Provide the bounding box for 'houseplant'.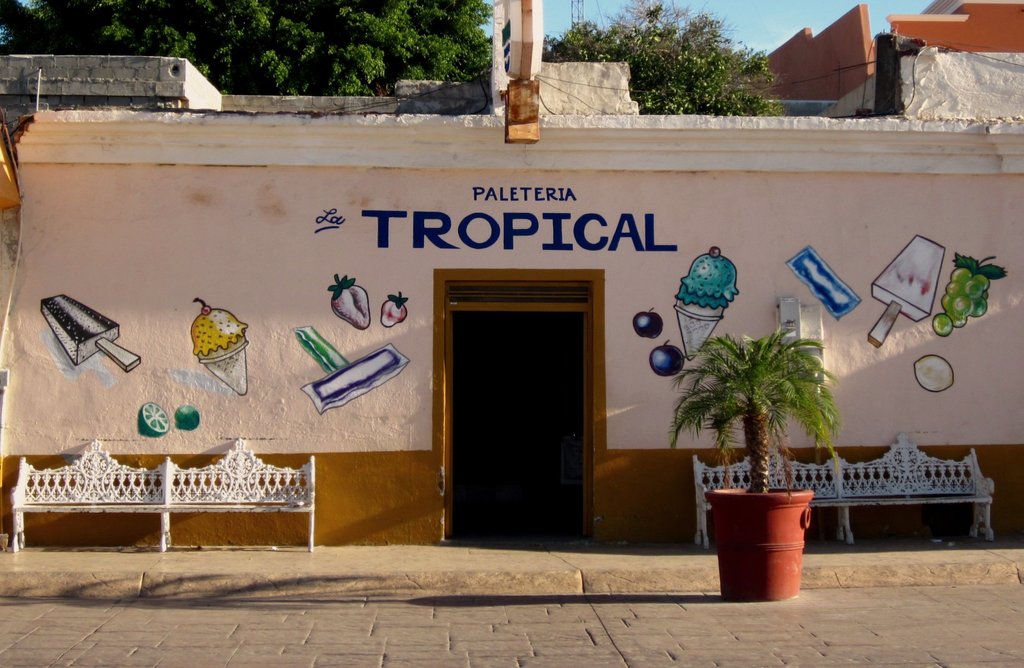
x1=668, y1=323, x2=840, y2=607.
